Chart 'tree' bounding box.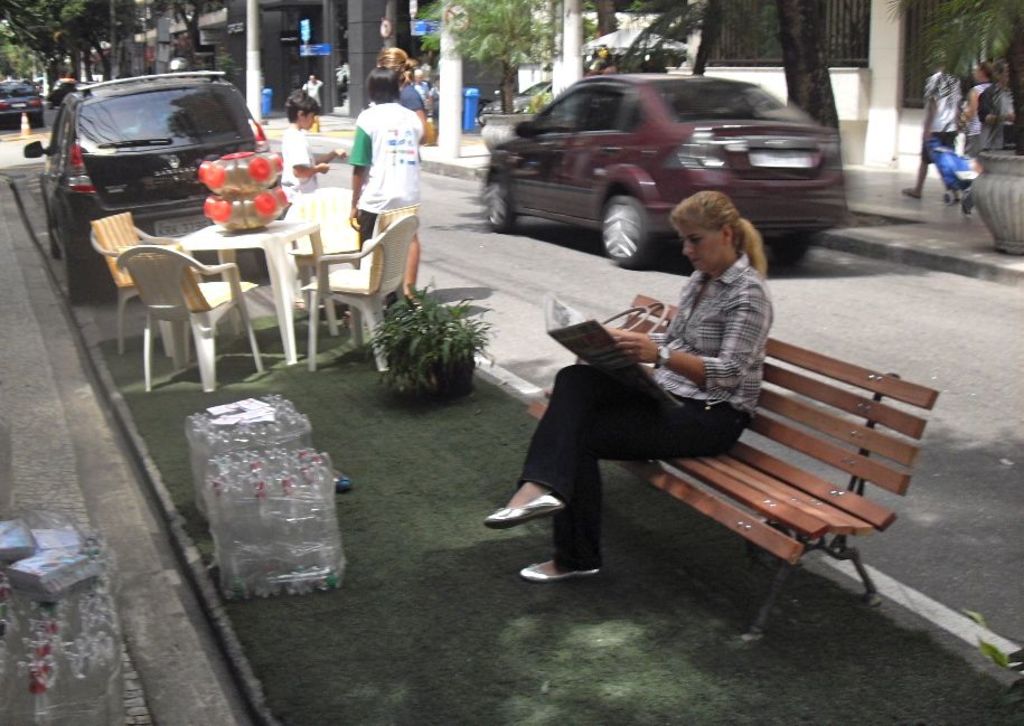
Charted: [883,0,1023,149].
